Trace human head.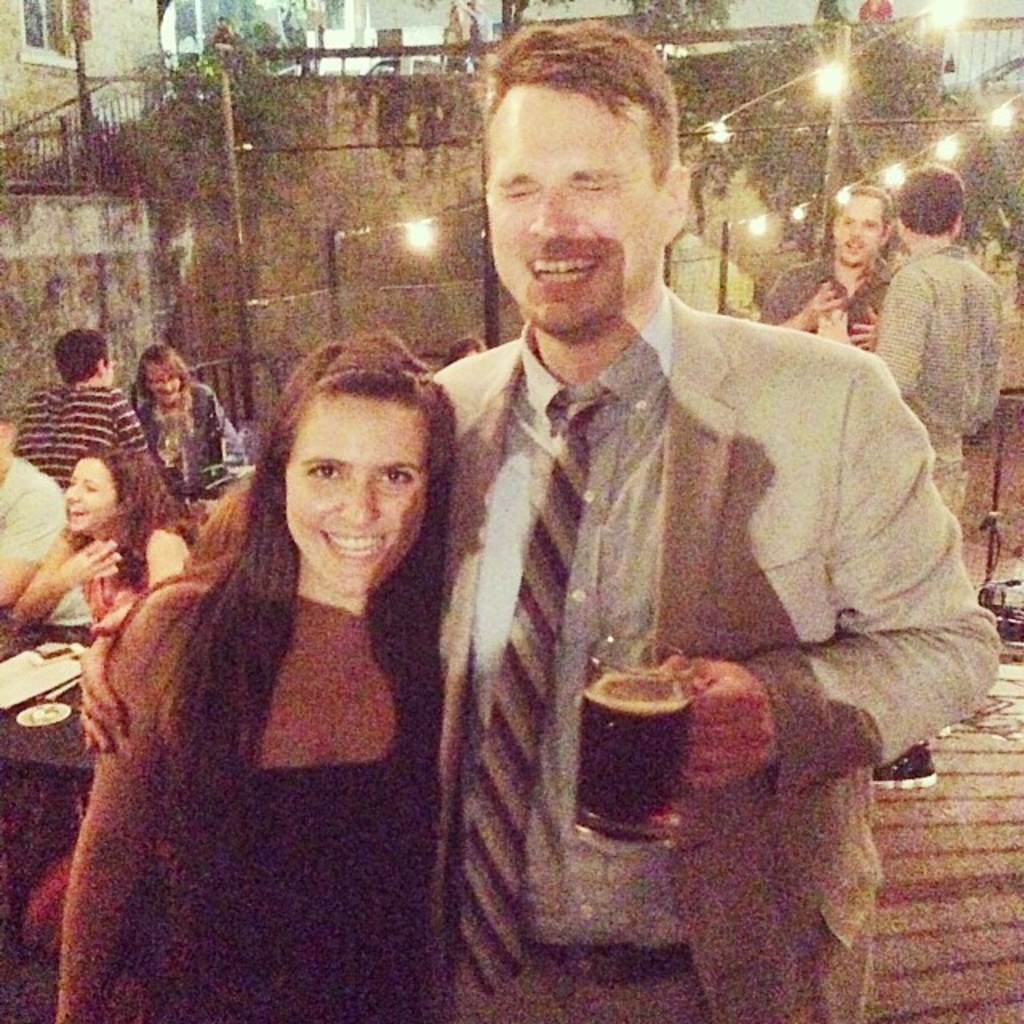
Traced to 54:331:118:386.
